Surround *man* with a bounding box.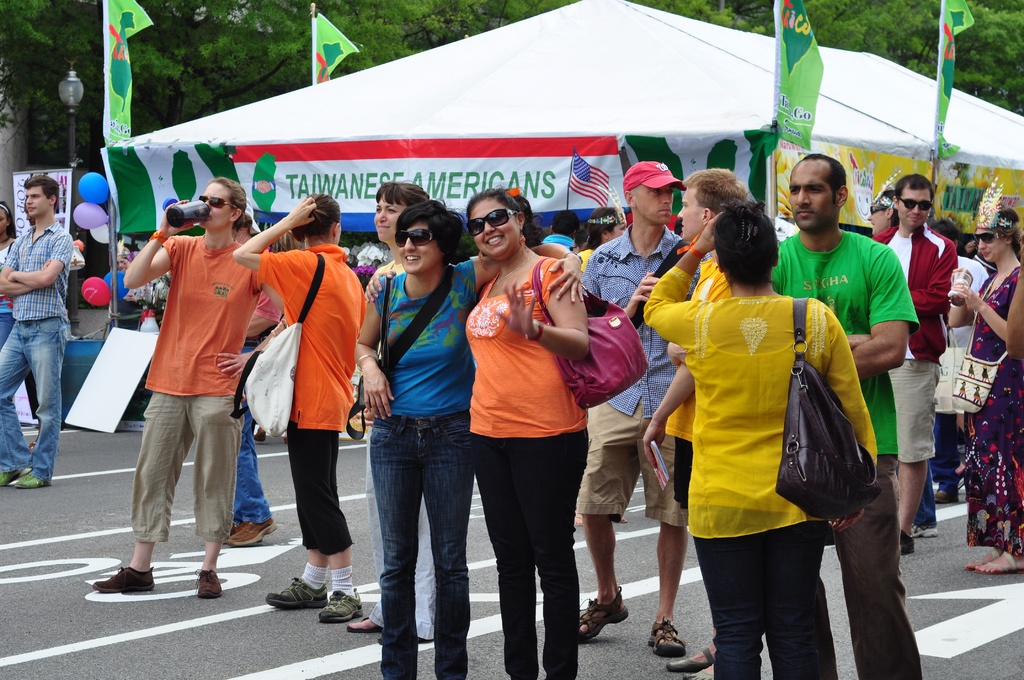
bbox=[104, 168, 267, 604].
